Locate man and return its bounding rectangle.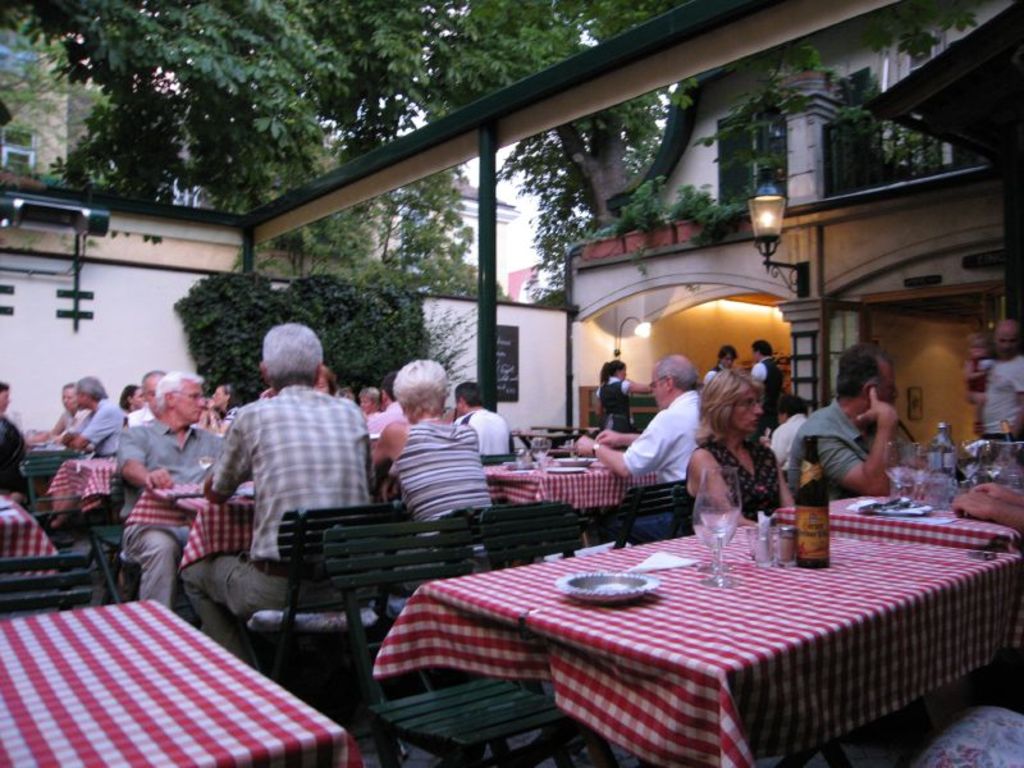
957:312:1023:449.
